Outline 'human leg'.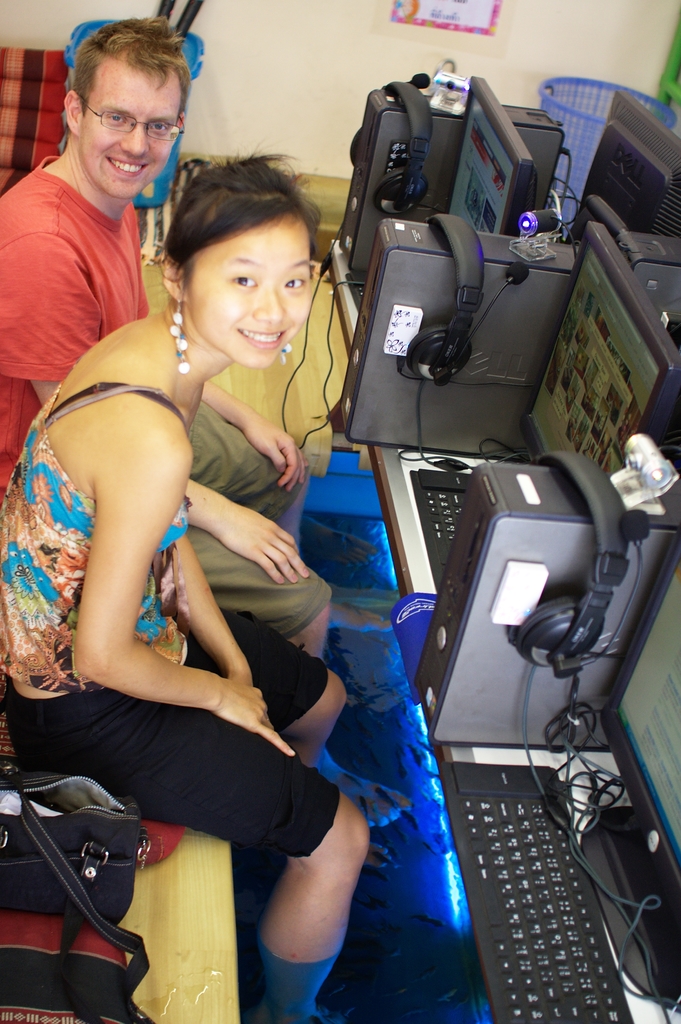
Outline: 189, 403, 300, 525.
